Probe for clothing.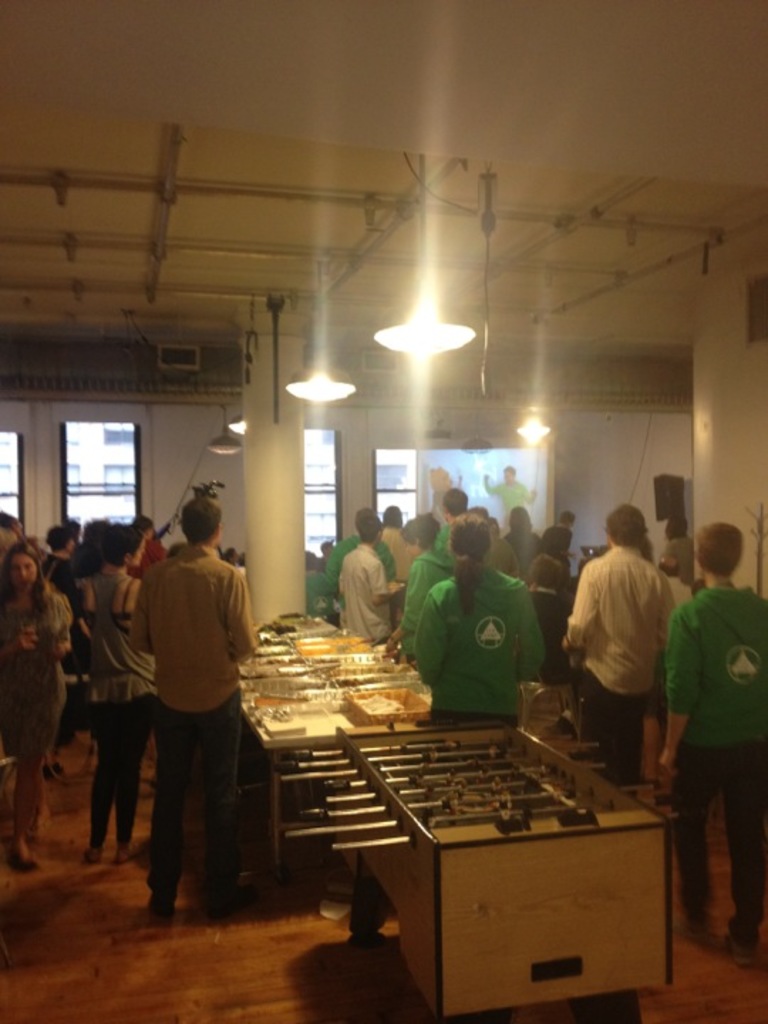
Probe result: 77 580 151 883.
